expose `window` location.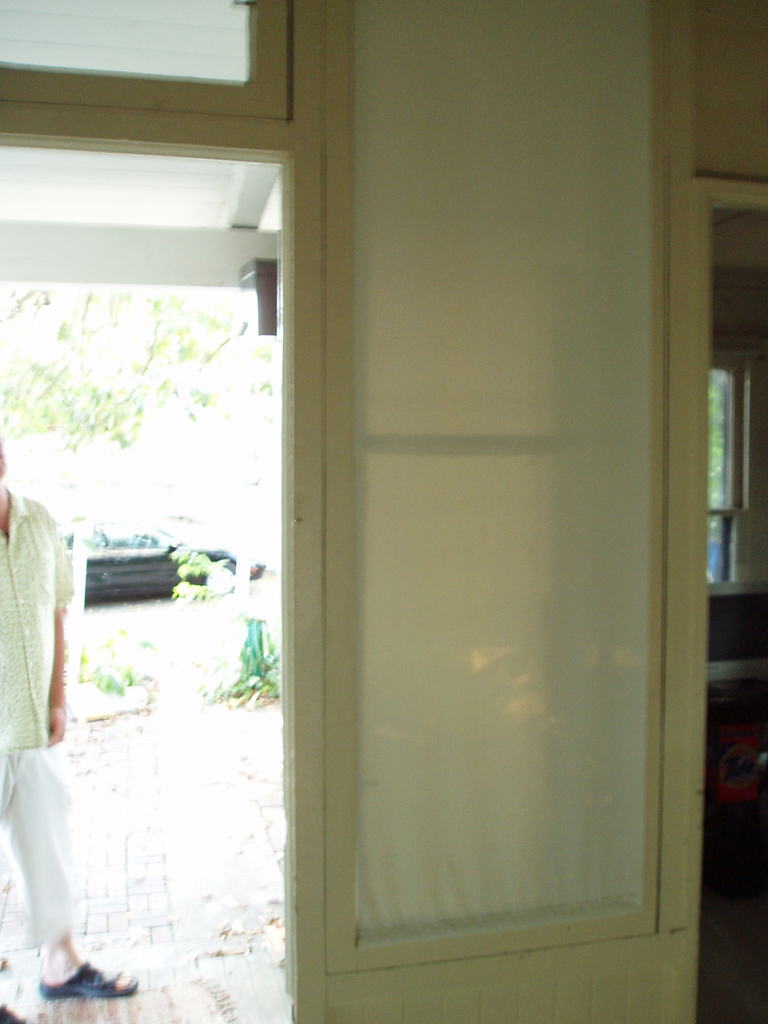
Exposed at 696, 349, 753, 580.
